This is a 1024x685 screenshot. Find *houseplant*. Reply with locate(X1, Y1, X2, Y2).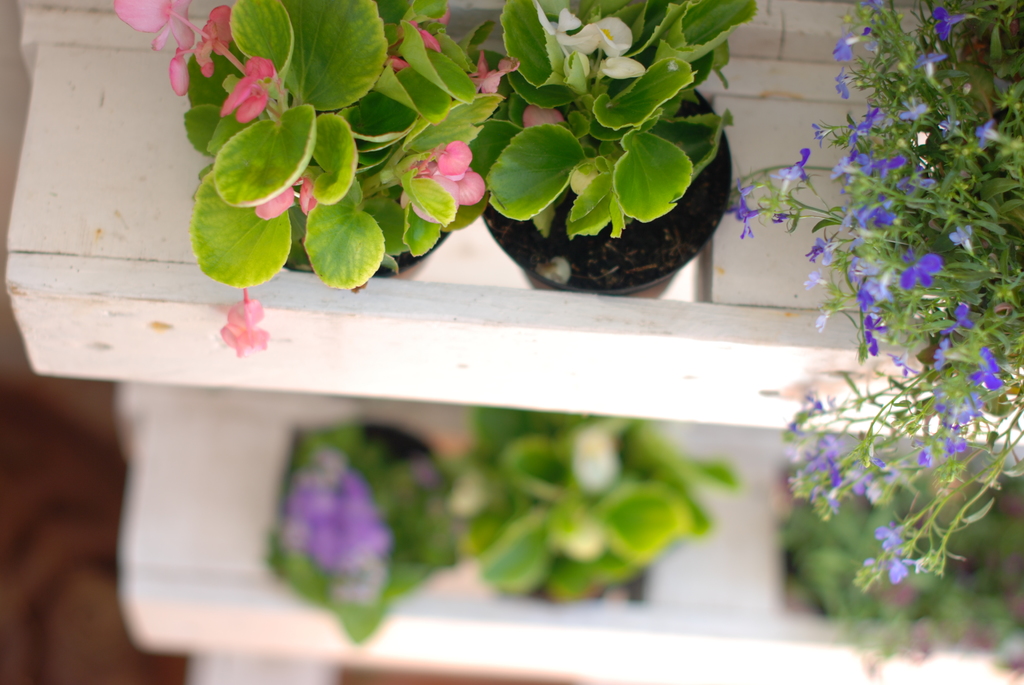
locate(733, 0, 1023, 585).
